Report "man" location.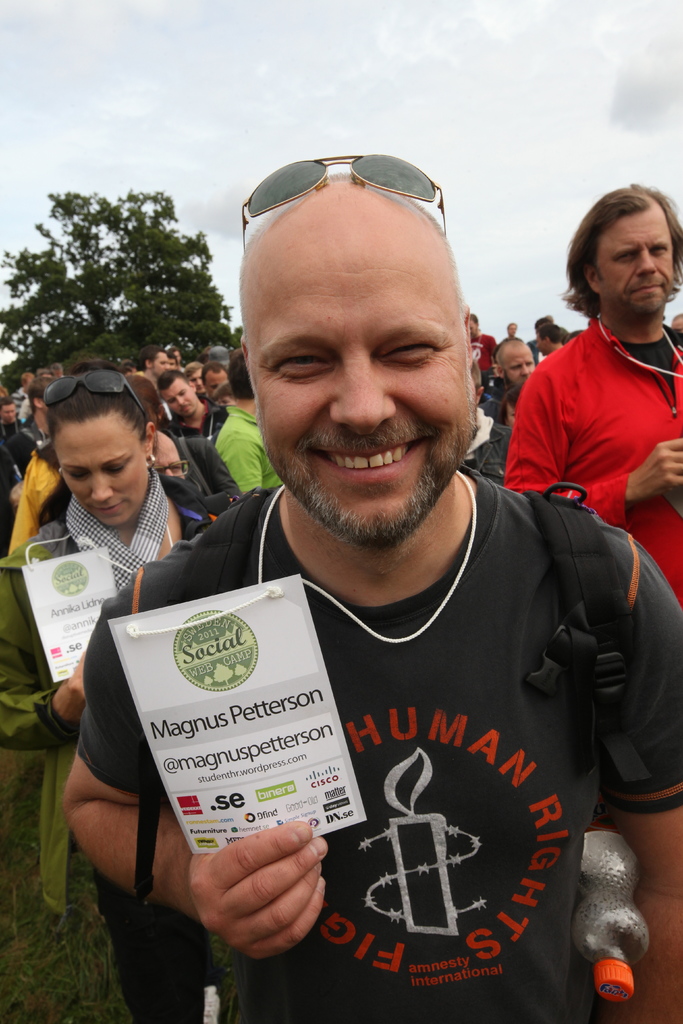
Report: 504/176/682/614.
